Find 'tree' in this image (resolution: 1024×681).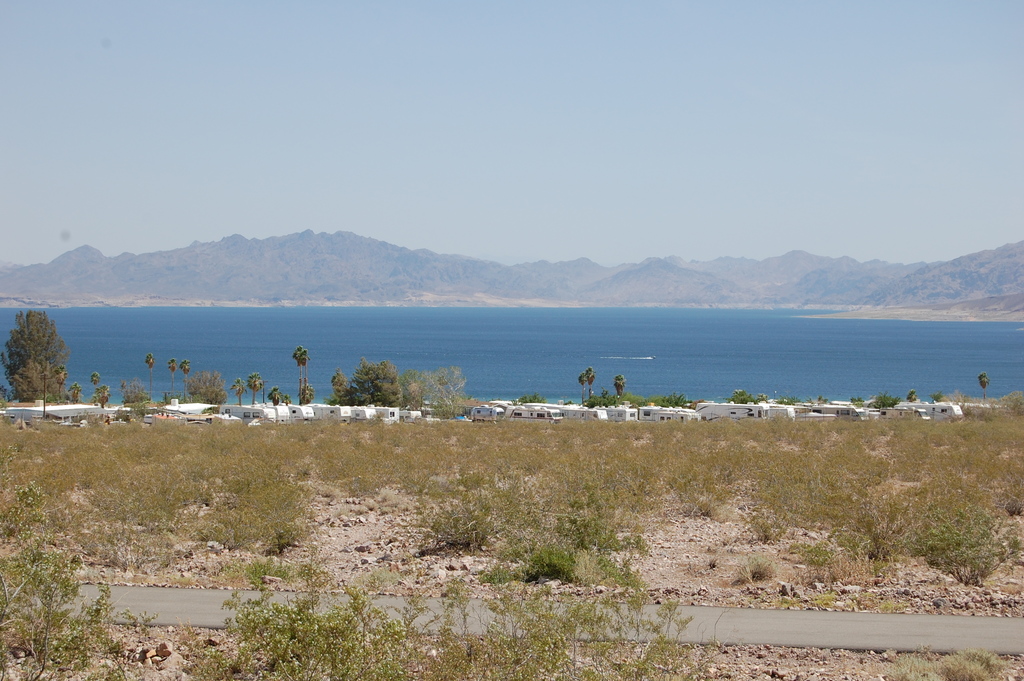
box=[185, 366, 230, 409].
